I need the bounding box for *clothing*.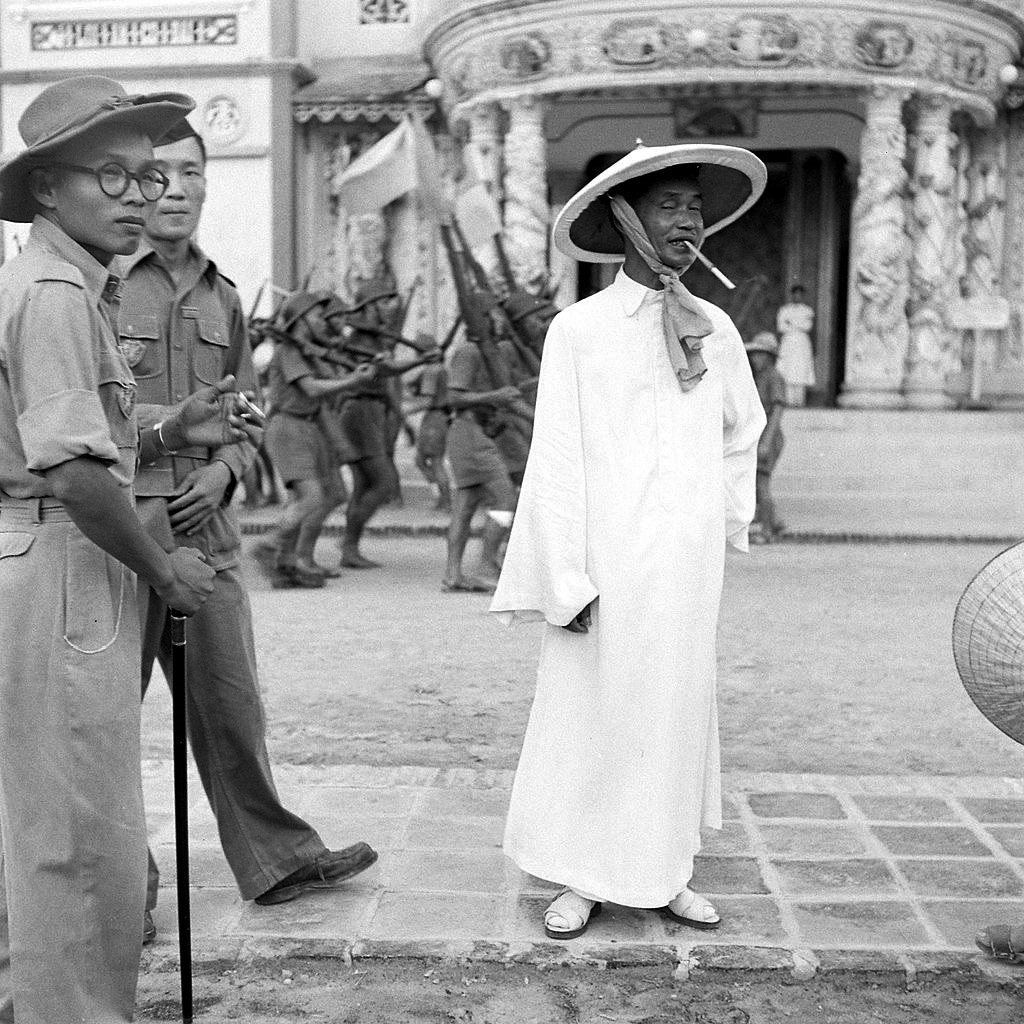
Here it is: x1=486, y1=292, x2=736, y2=901.
